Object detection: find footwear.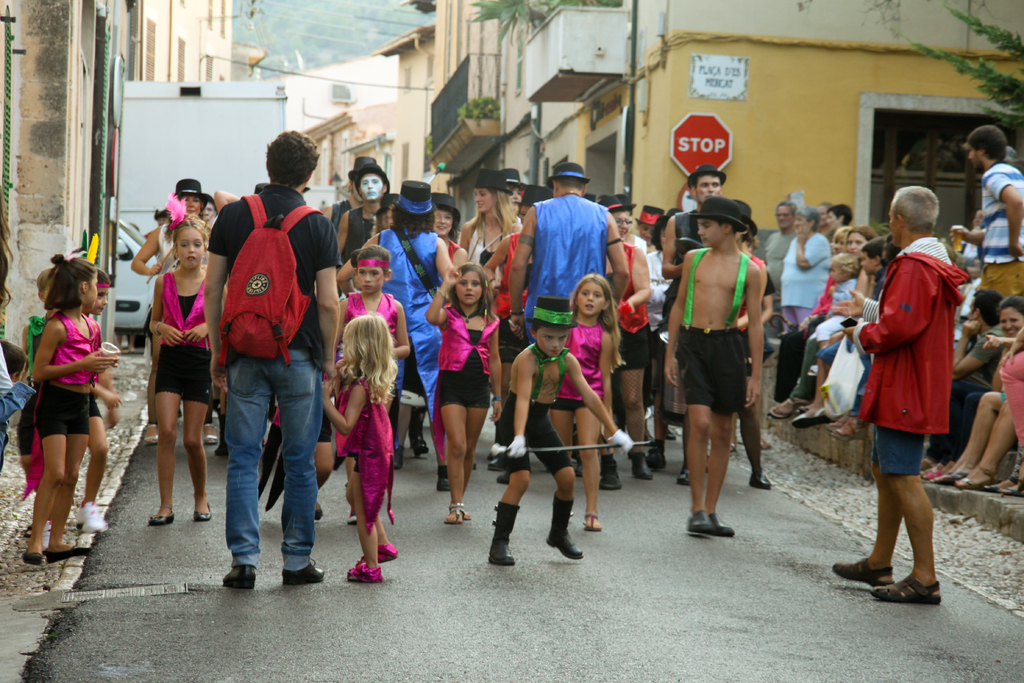
box(548, 498, 581, 561).
